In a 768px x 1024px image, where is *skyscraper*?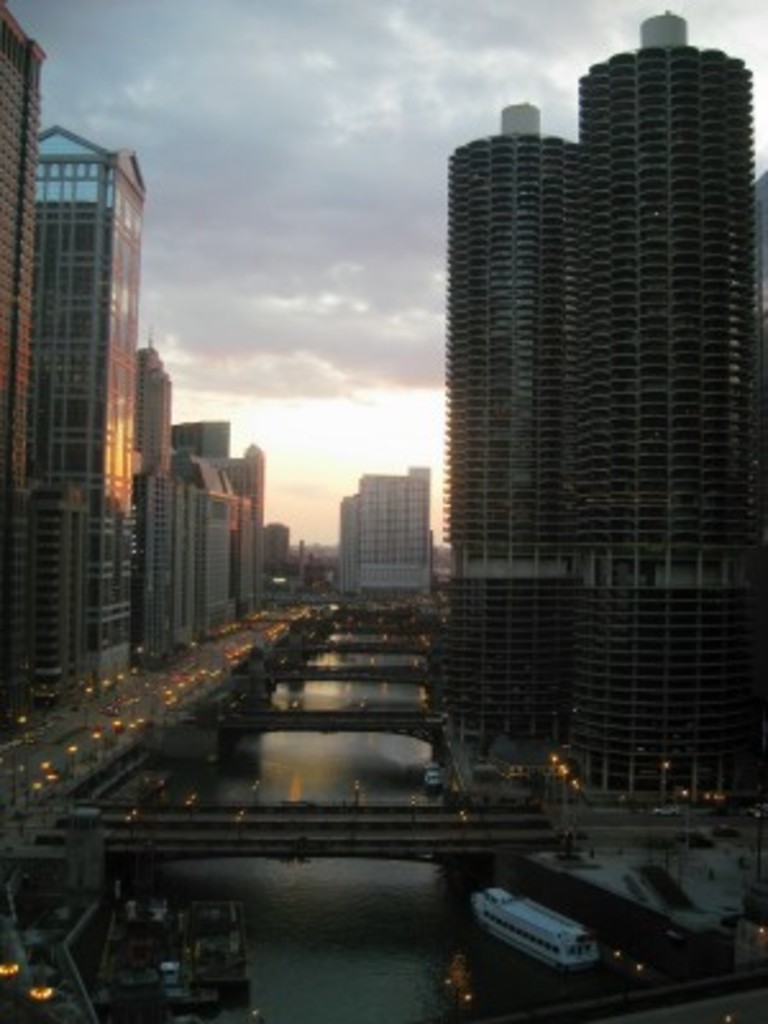
x1=28 y1=115 x2=141 y2=699.
